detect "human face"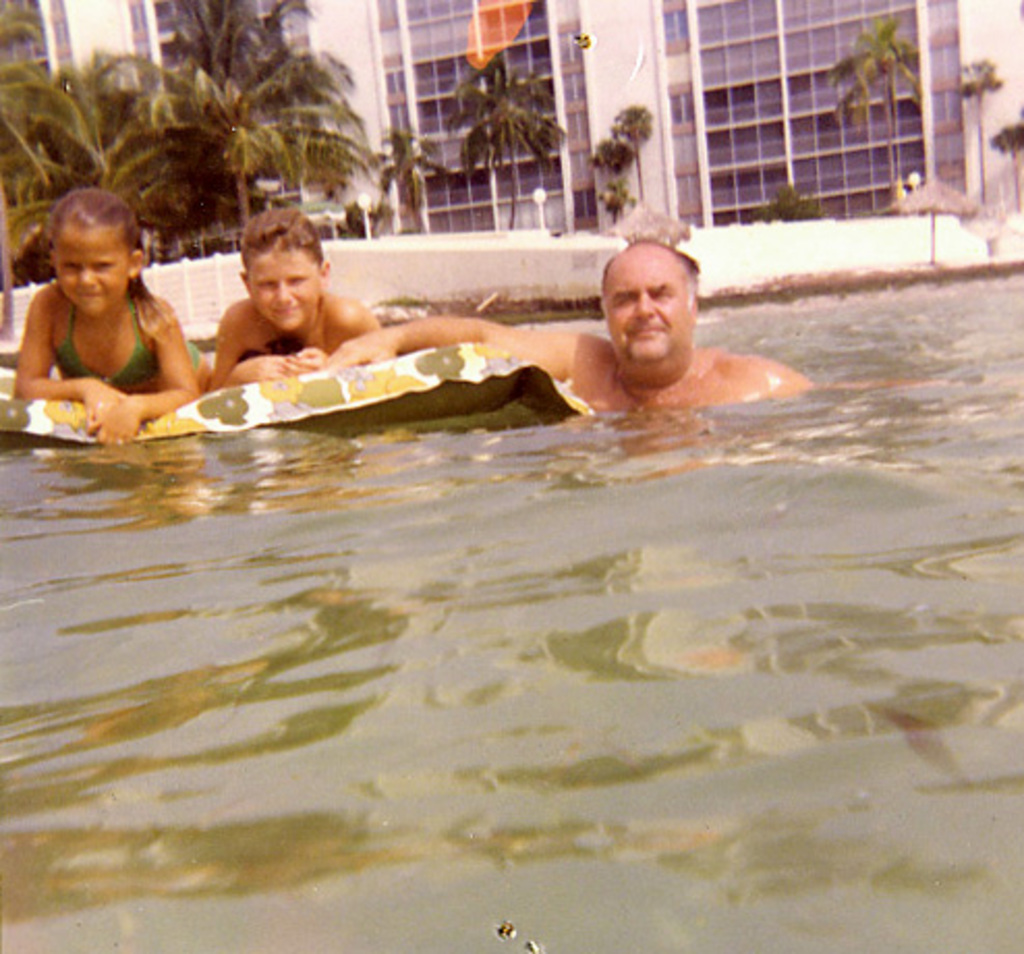
[left=255, top=251, right=321, bottom=330]
